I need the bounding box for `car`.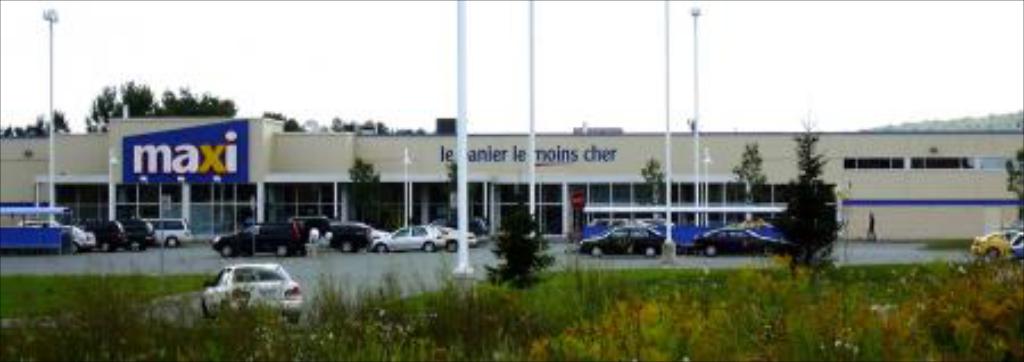
Here it is: Rect(148, 216, 193, 246).
